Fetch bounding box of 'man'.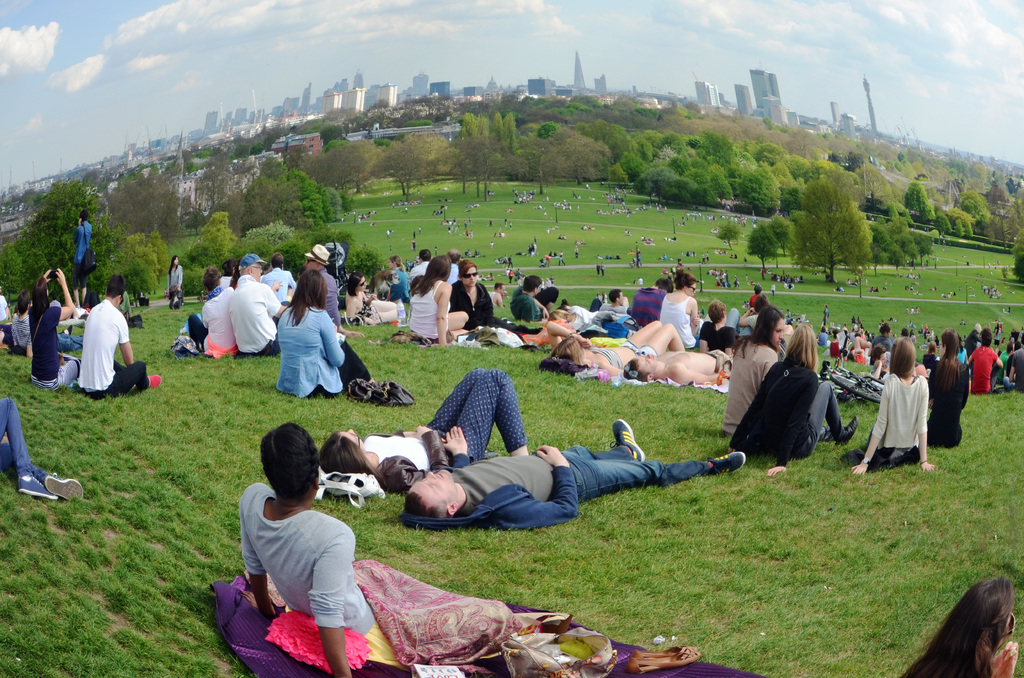
Bbox: left=304, top=241, right=342, bottom=330.
